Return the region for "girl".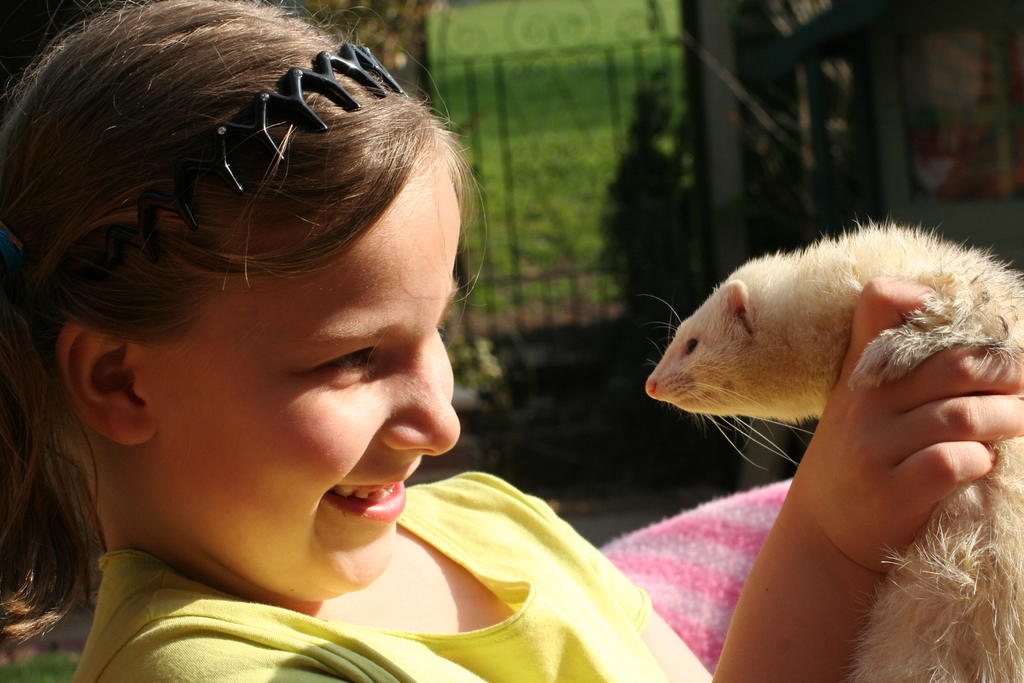
[left=0, top=0, right=1023, bottom=682].
